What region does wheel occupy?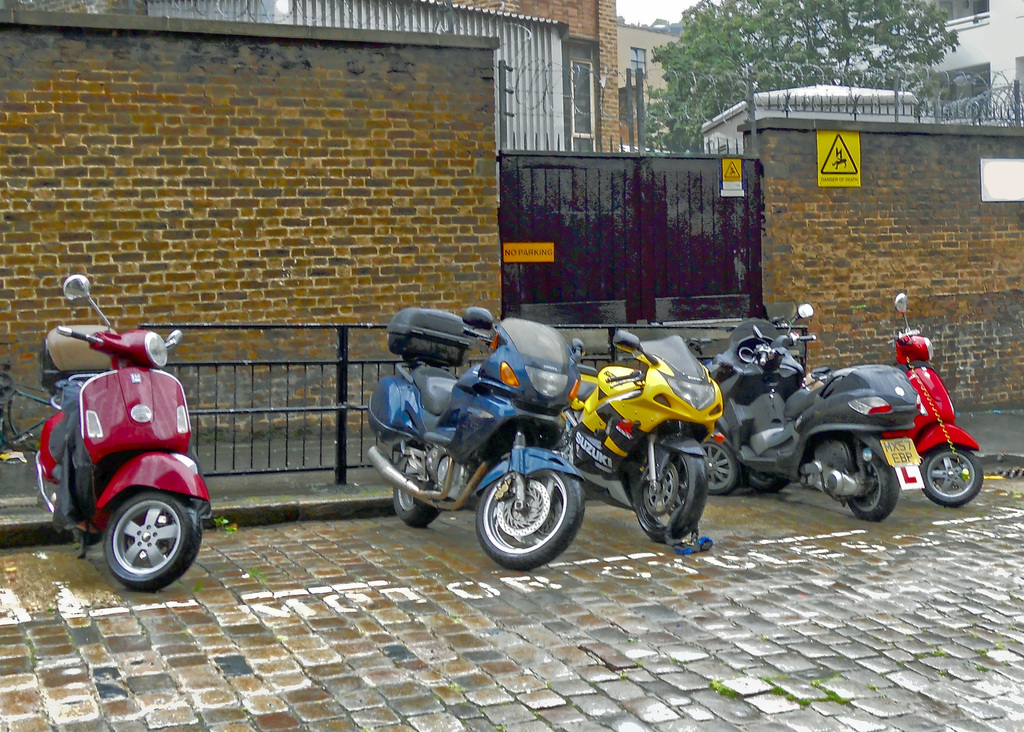
crop(915, 441, 987, 506).
